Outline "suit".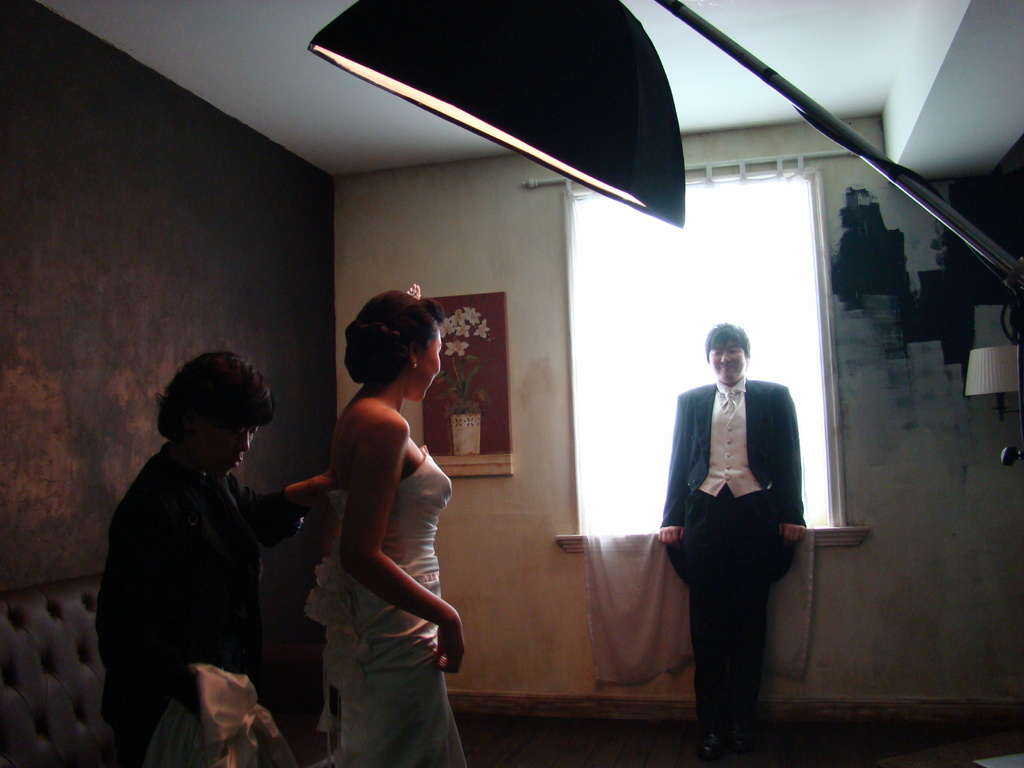
Outline: x1=660, y1=371, x2=789, y2=739.
